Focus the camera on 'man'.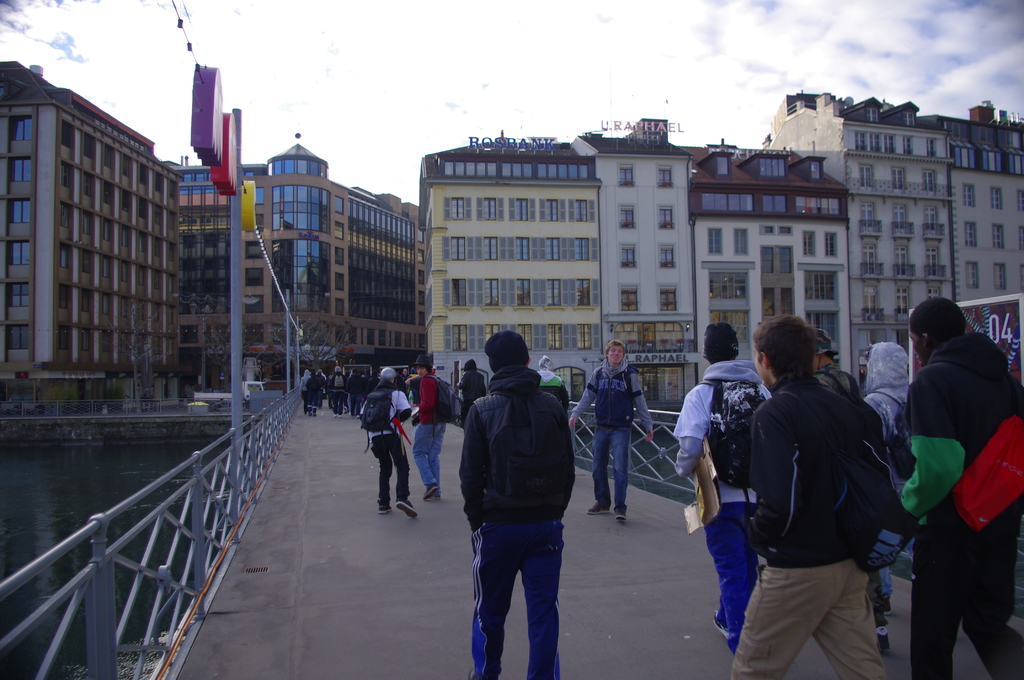
Focus region: {"left": 536, "top": 360, "right": 567, "bottom": 404}.
